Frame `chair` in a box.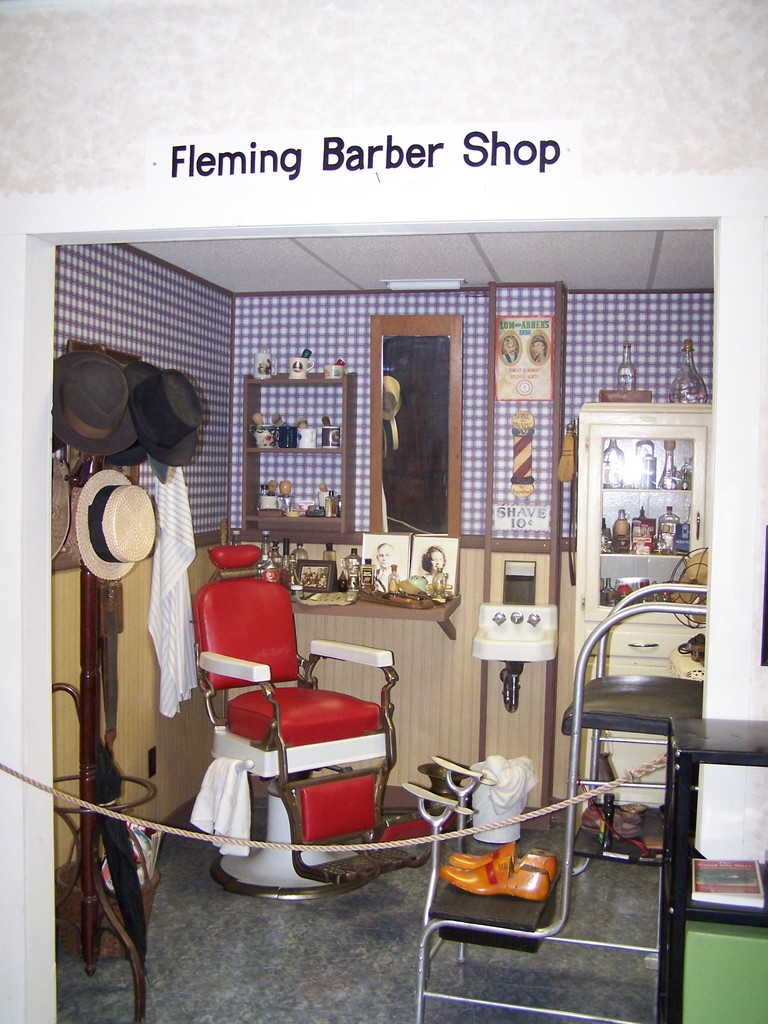
pyautogui.locateOnScreen(200, 541, 398, 867).
